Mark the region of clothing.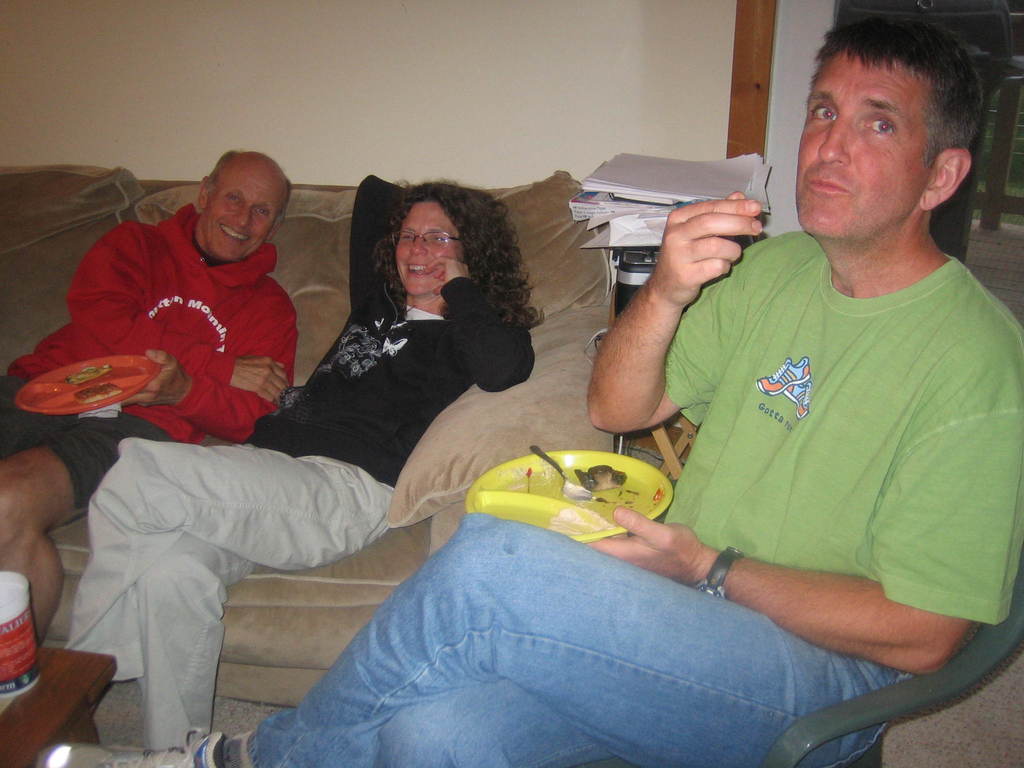
Region: 246,228,1023,767.
